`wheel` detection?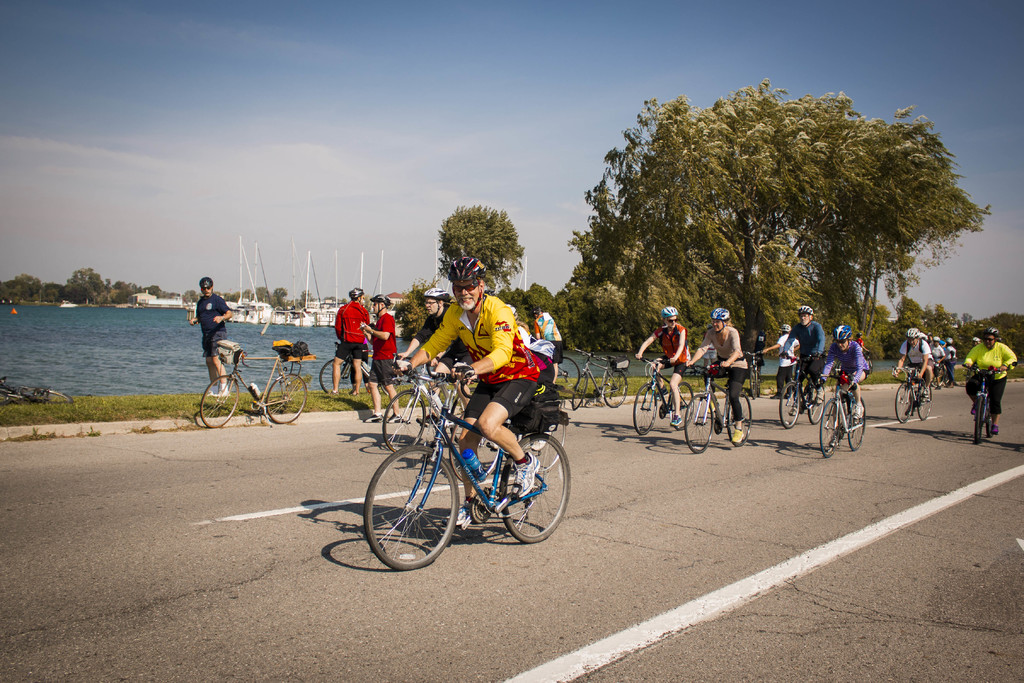
Rect(496, 434, 571, 544)
